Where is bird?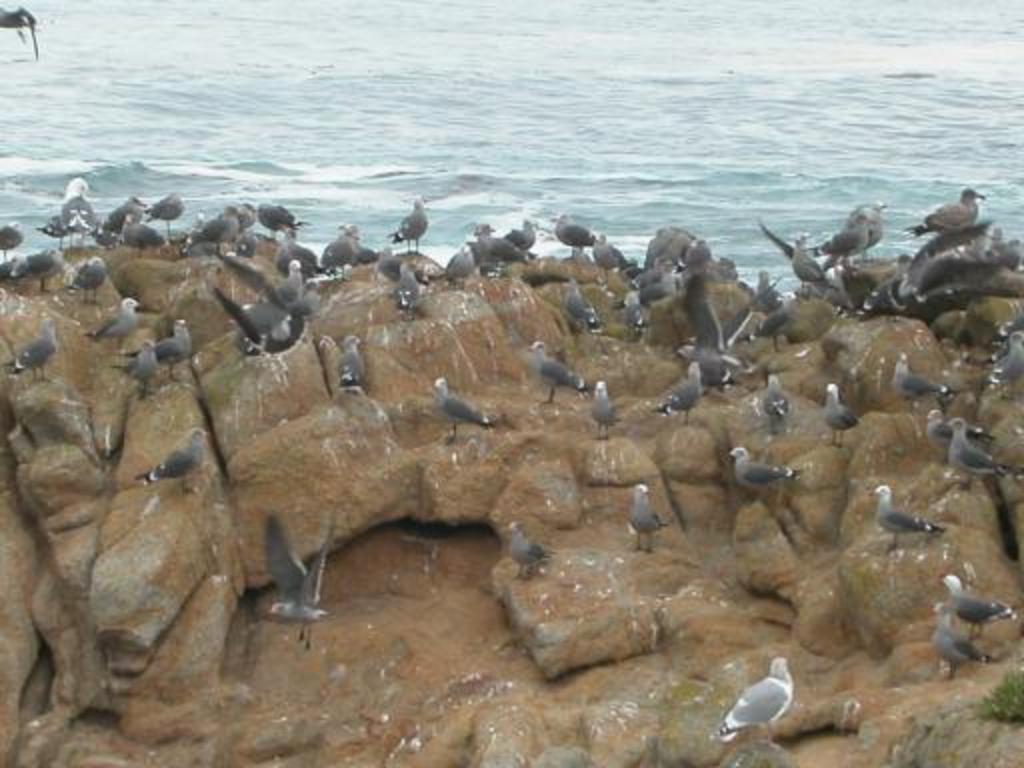
pyautogui.locateOnScreen(870, 478, 946, 552).
